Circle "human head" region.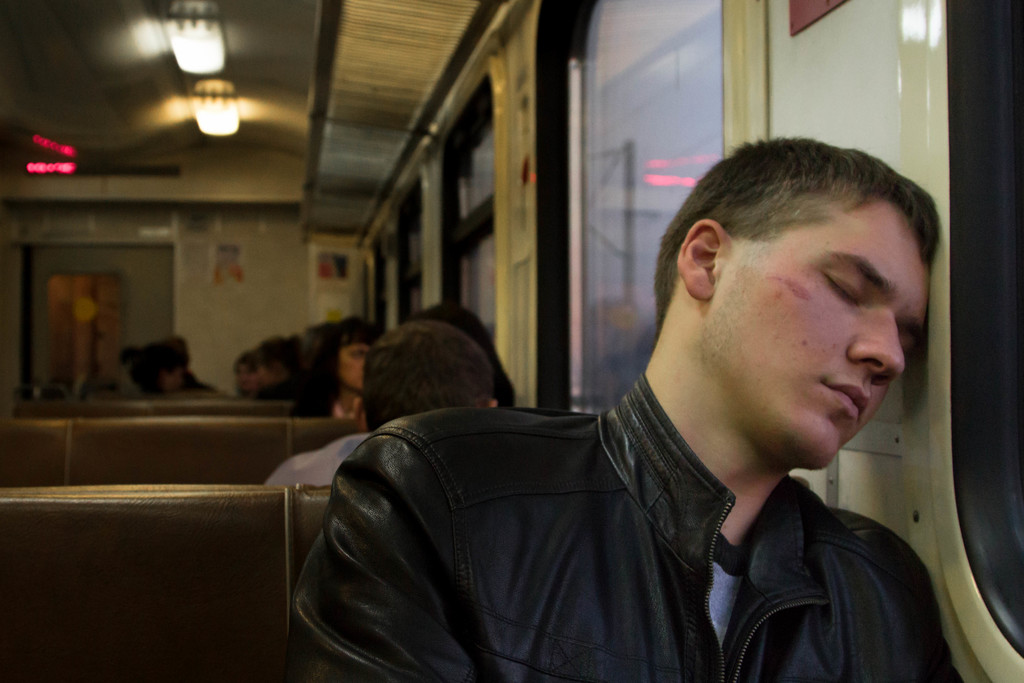
Region: rect(326, 315, 387, 397).
